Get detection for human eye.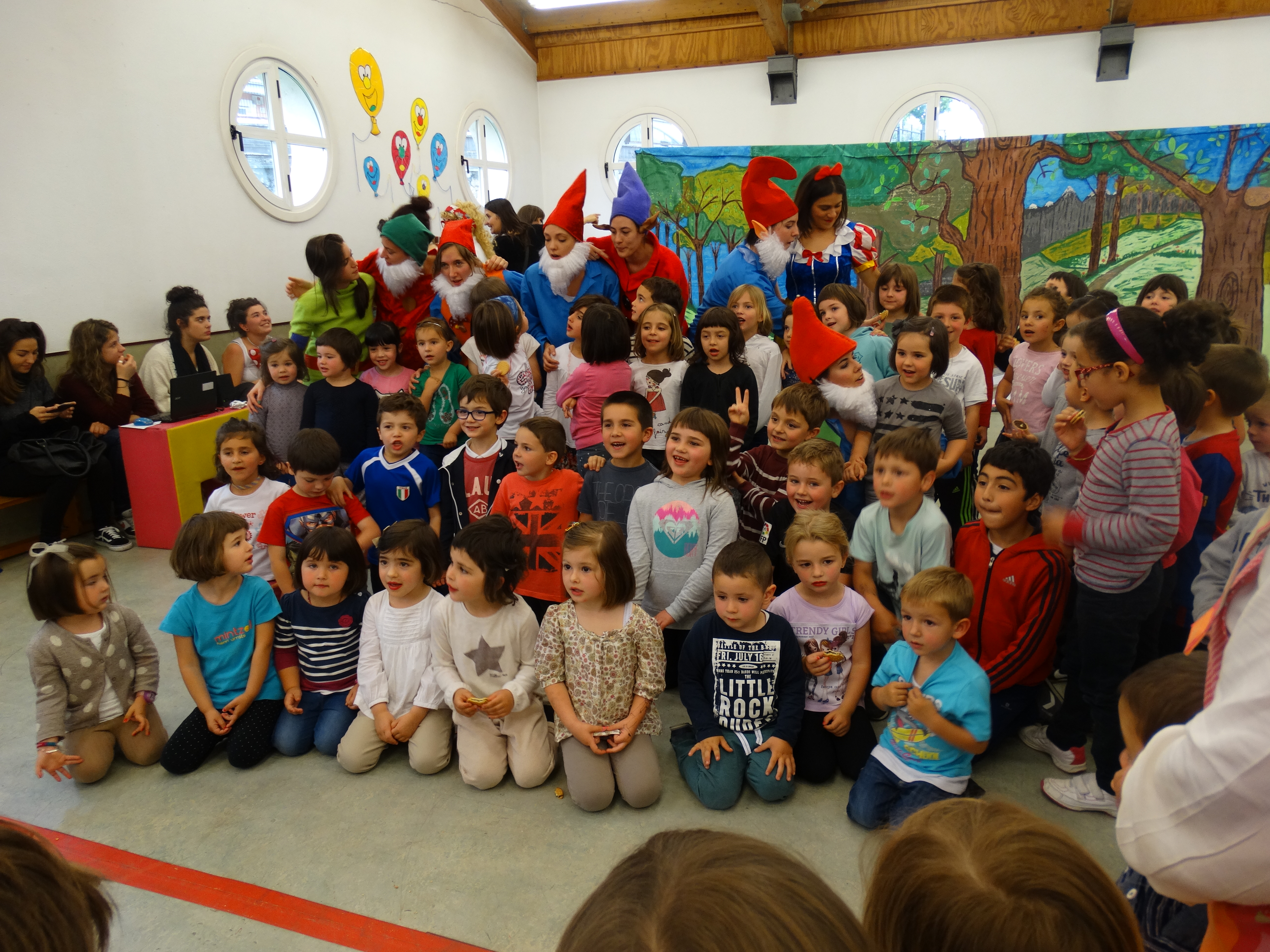
Detection: BBox(108, 64, 110, 66).
